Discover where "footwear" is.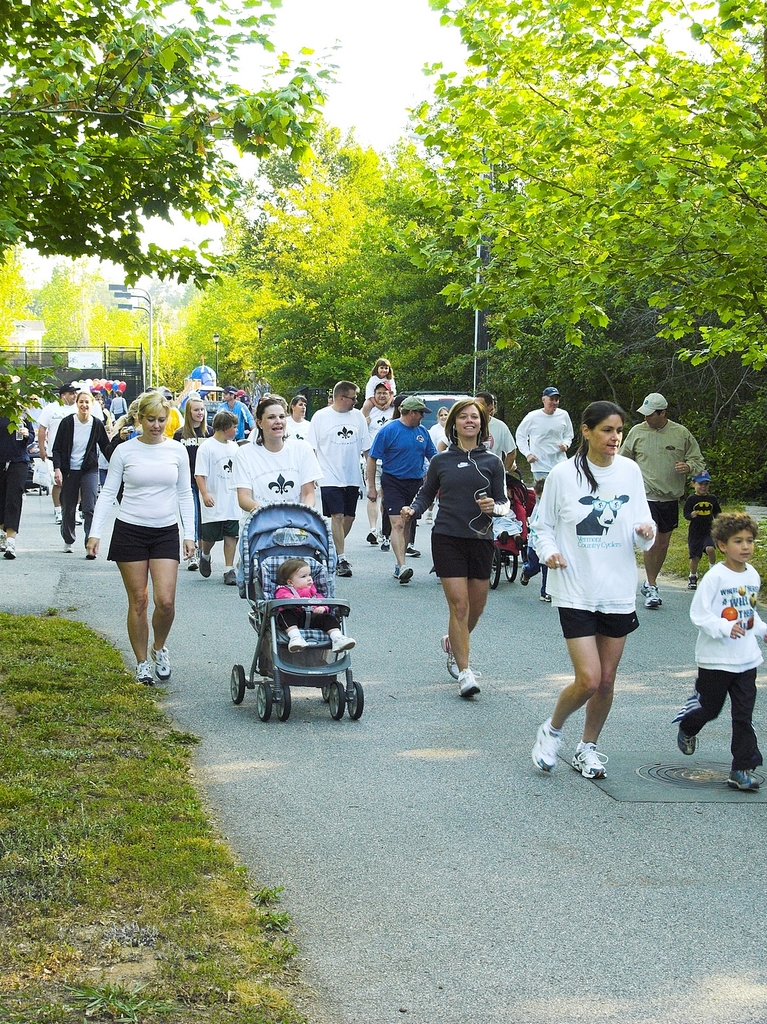
Discovered at (left=222, top=568, right=236, bottom=586).
